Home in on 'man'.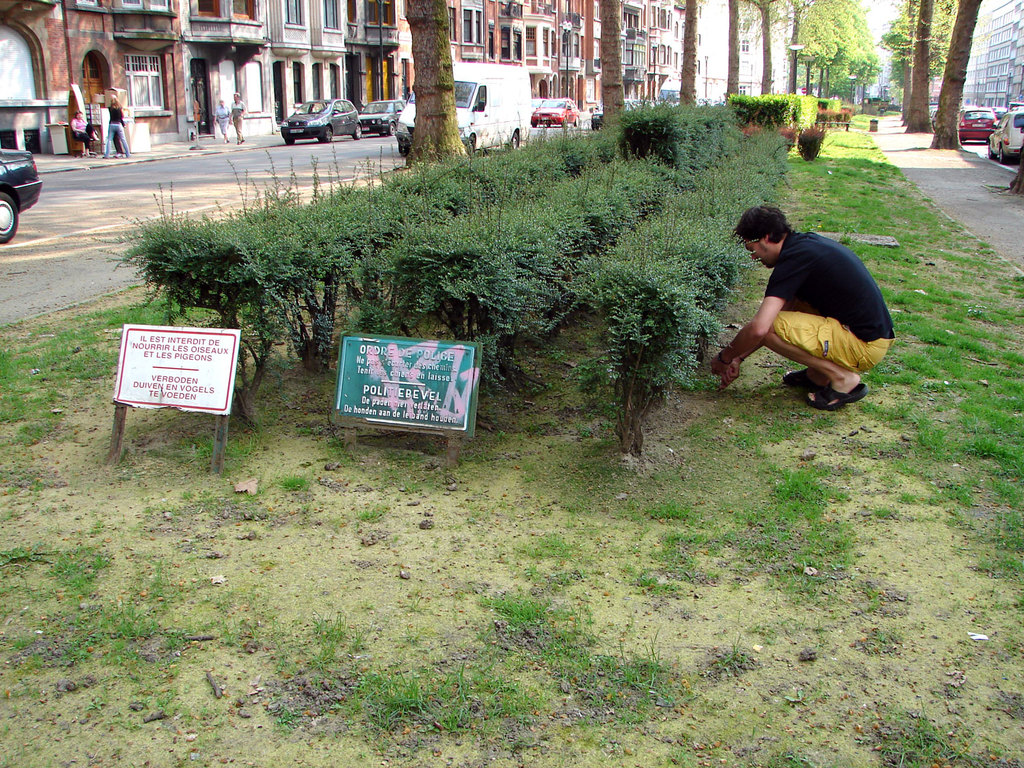
Homed in at detection(698, 201, 897, 411).
